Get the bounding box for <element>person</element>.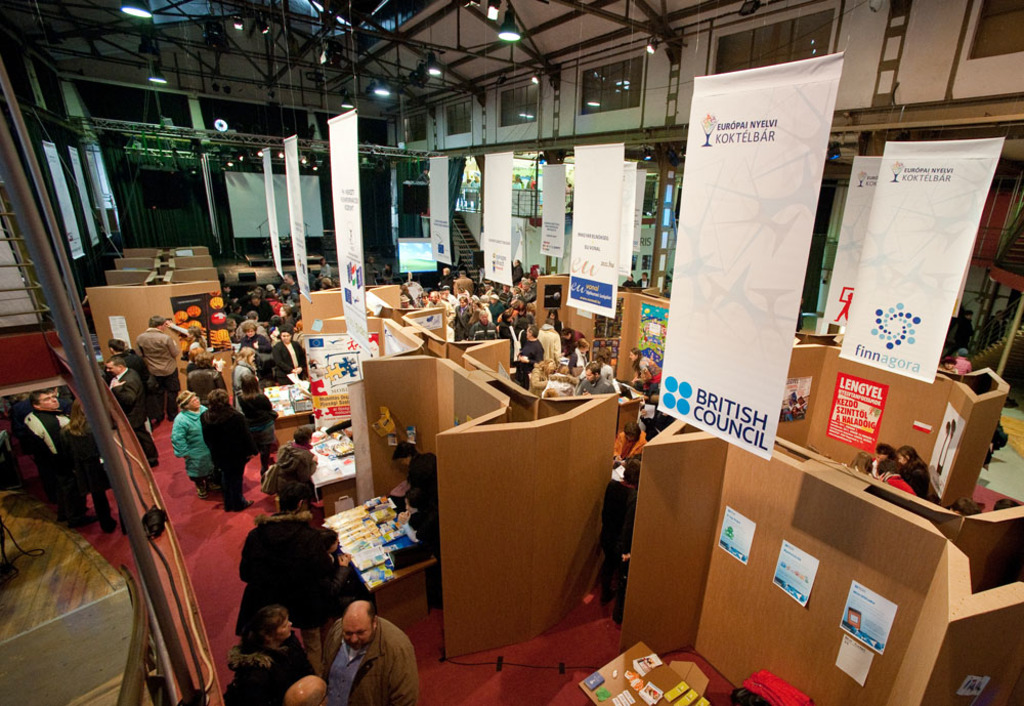
[440, 266, 454, 292].
